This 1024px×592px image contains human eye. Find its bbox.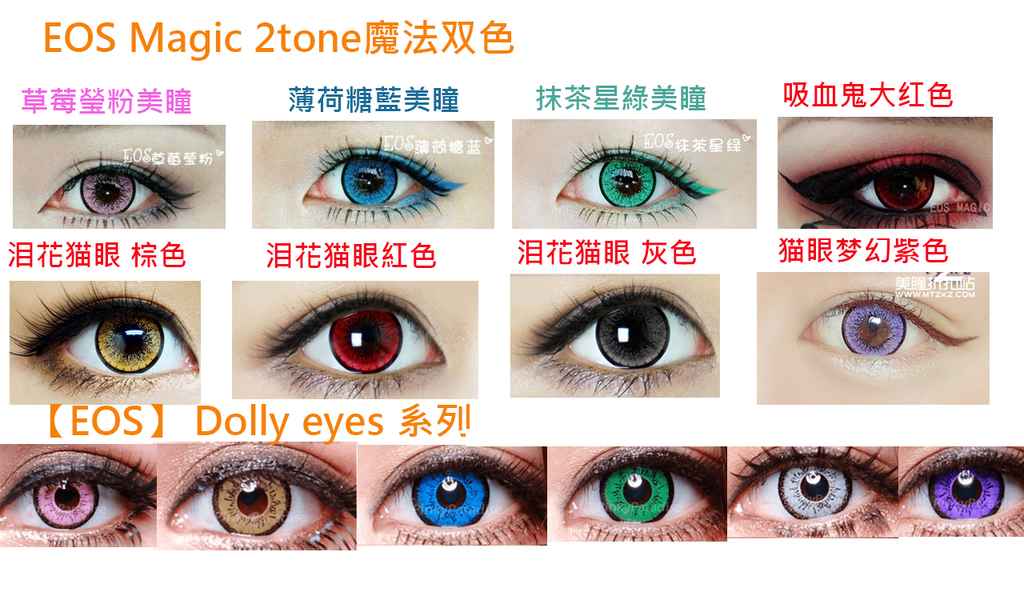
left=156, top=438, right=358, bottom=554.
